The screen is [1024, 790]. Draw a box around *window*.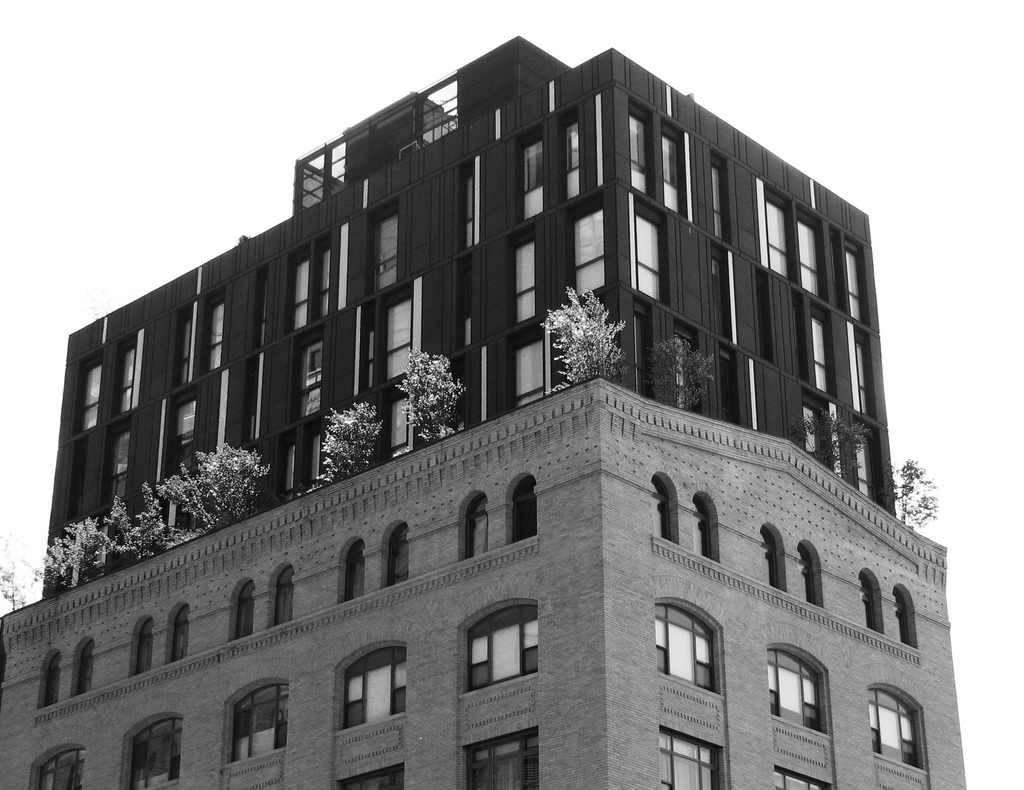
crop(675, 313, 701, 415).
